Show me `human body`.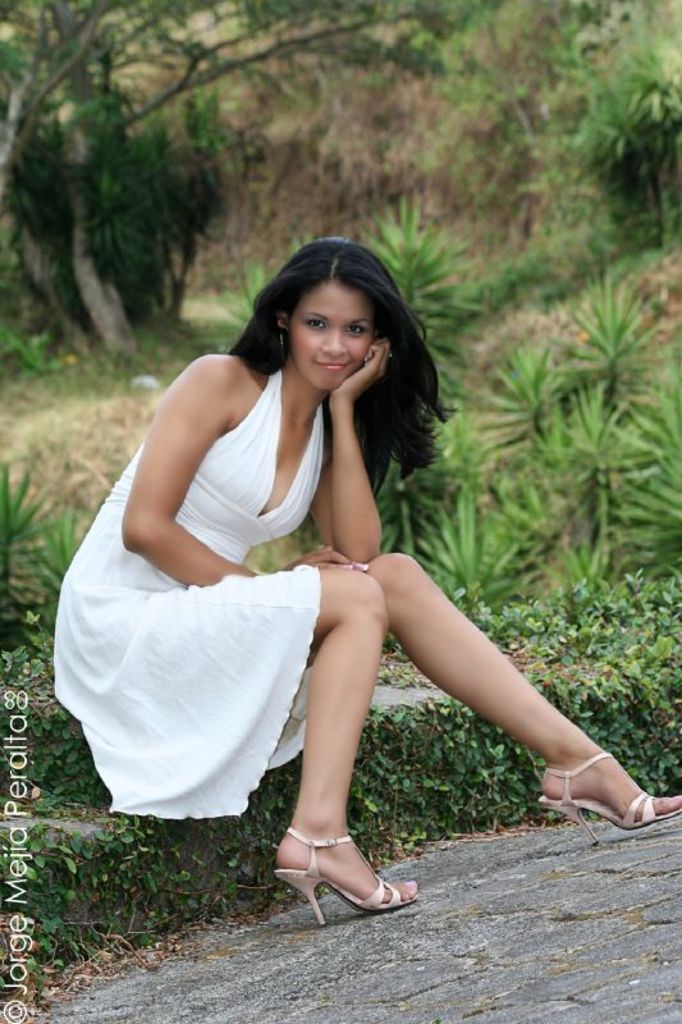
`human body` is here: l=70, t=242, r=641, b=936.
